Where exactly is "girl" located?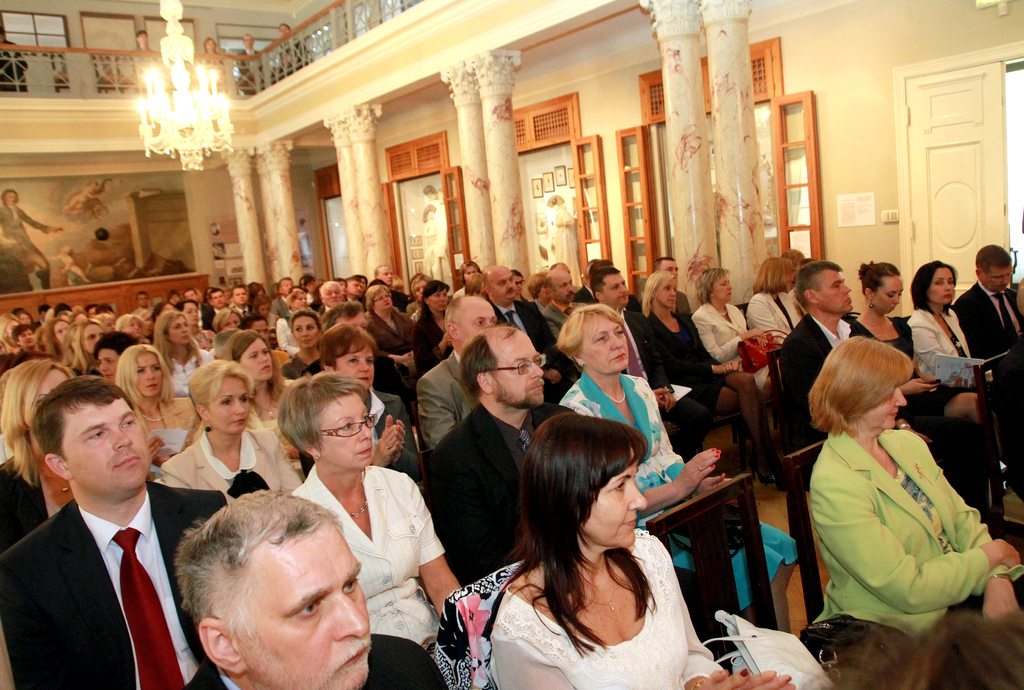
Its bounding box is region(226, 326, 300, 464).
